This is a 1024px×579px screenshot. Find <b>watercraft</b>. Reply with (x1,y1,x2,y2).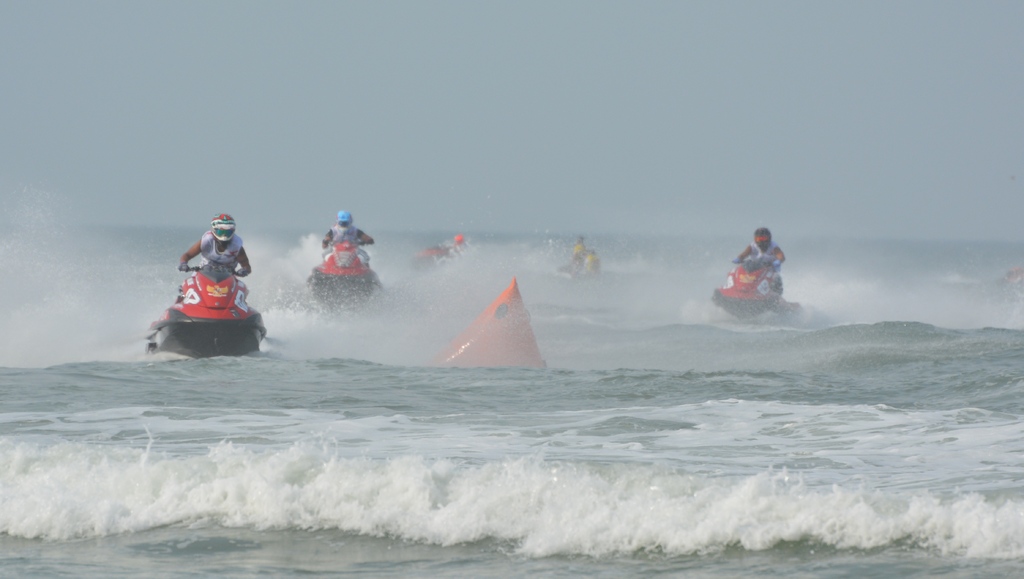
(308,239,375,307).
